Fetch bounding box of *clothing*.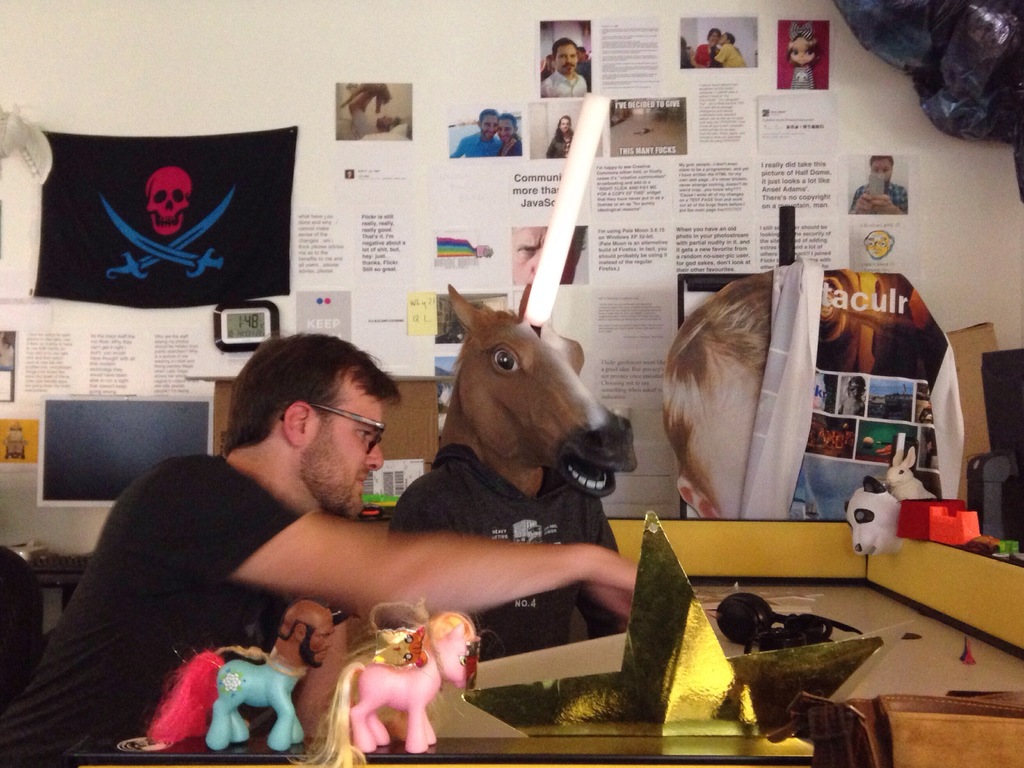
Bbox: x1=547 y1=132 x2=573 y2=157.
